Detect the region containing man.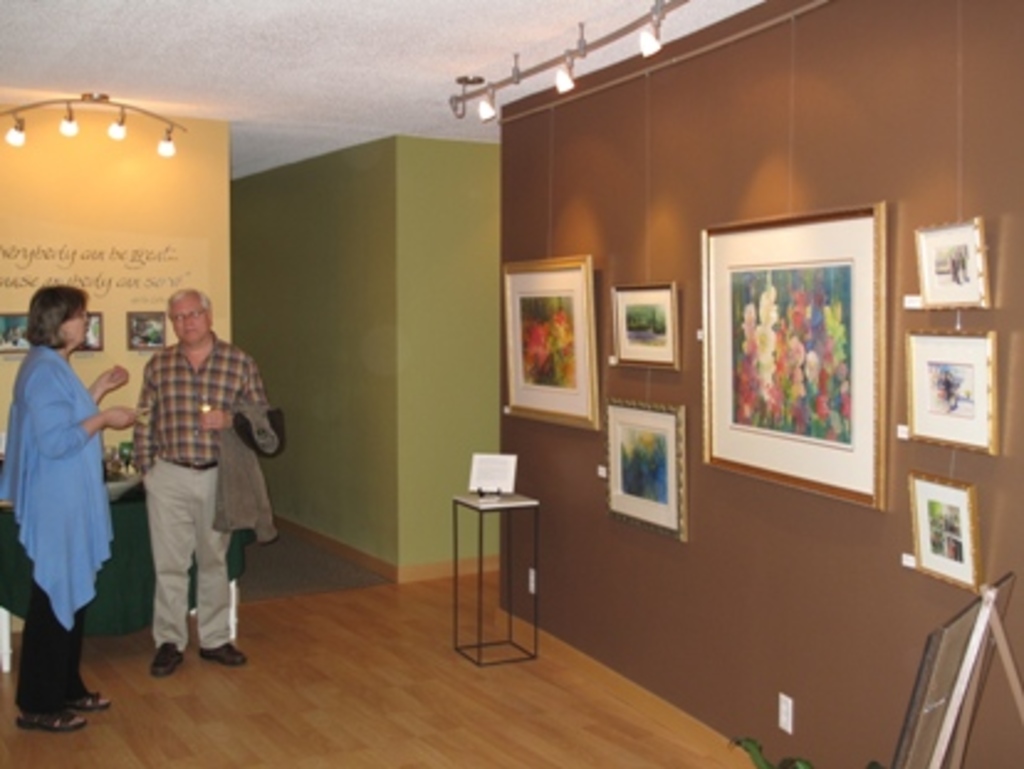
<box>101,272,260,680</box>.
